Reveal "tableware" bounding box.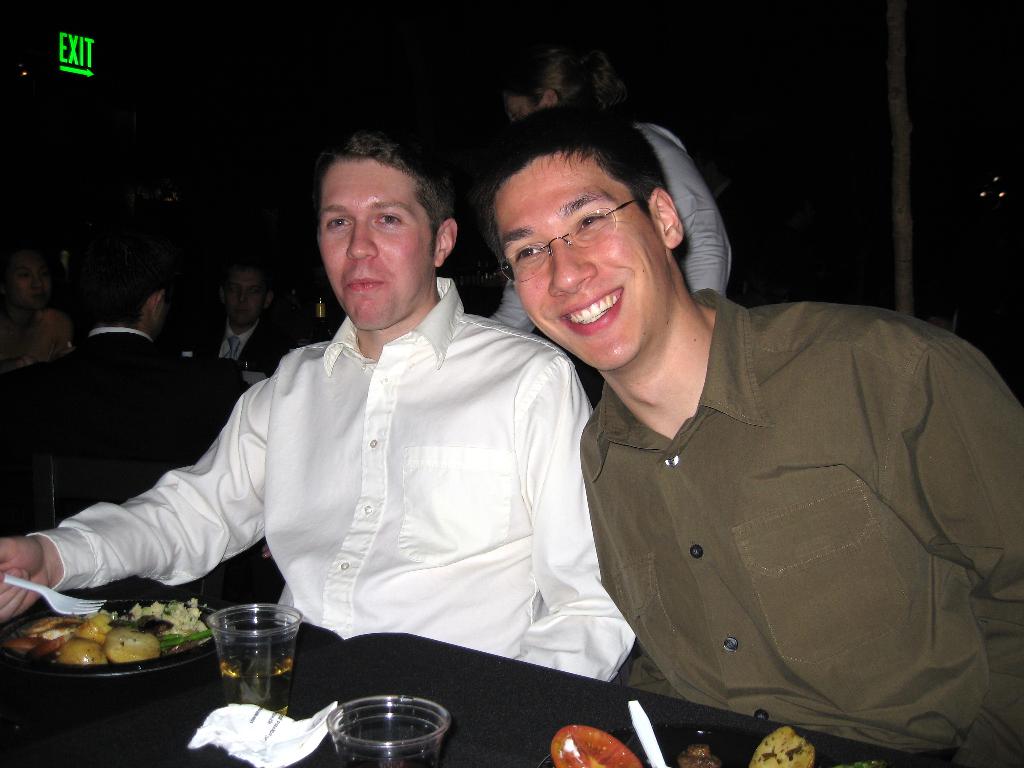
Revealed: [left=627, top=697, right=665, bottom=767].
